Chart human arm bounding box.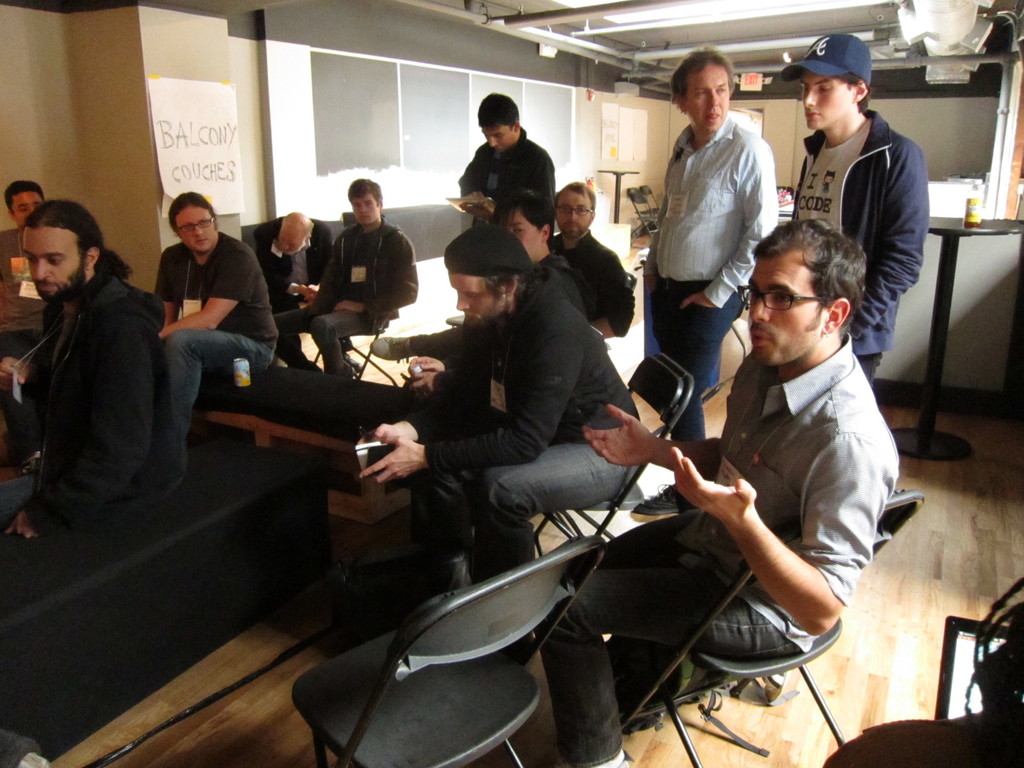
Charted: {"left": 148, "top": 242, "right": 189, "bottom": 329}.
